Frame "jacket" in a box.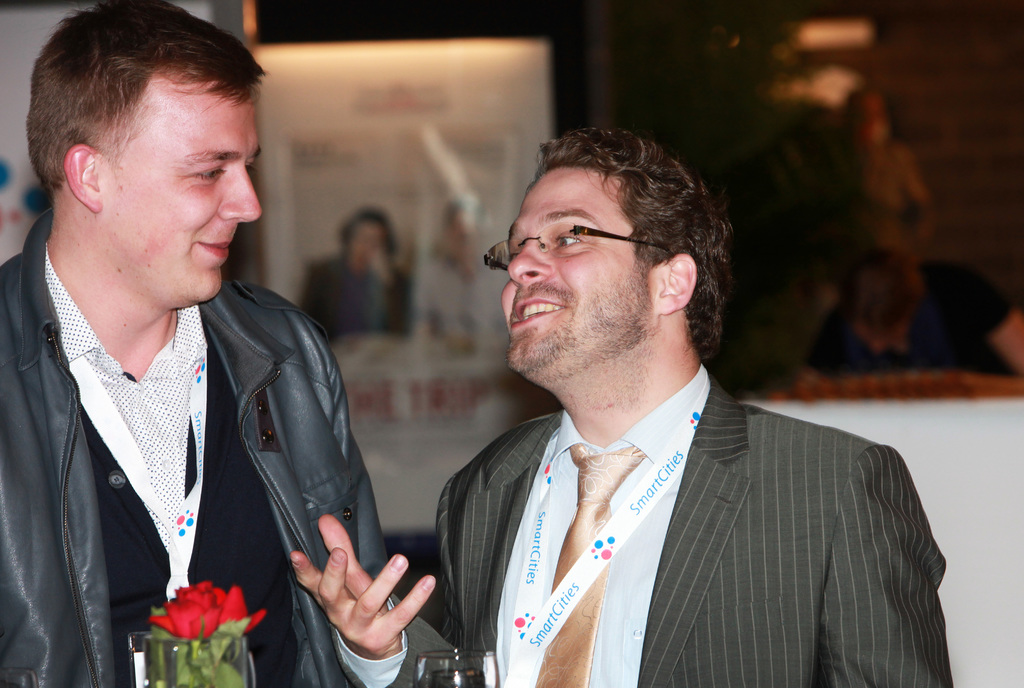
0, 204, 407, 651.
